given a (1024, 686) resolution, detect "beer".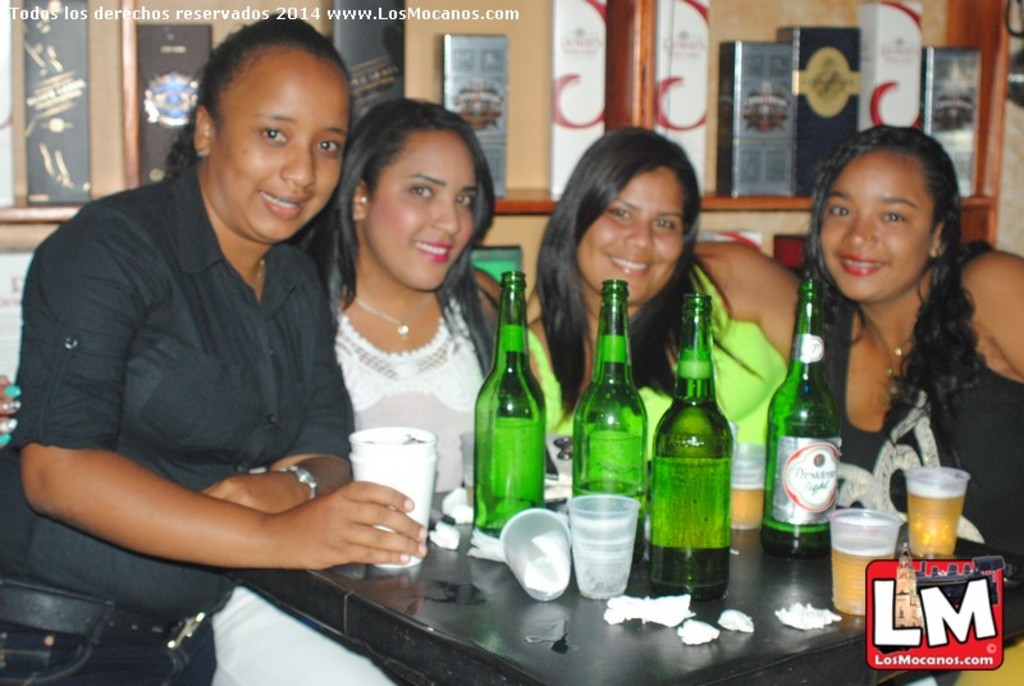
575/280/643/558.
